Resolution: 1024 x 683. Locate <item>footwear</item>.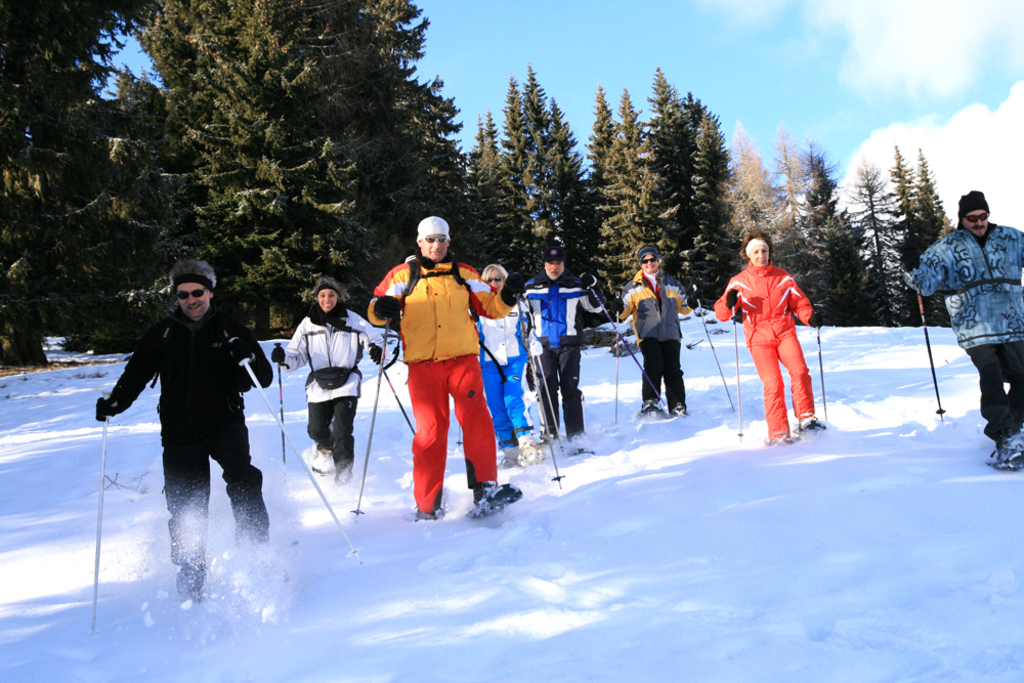
(x1=310, y1=445, x2=330, y2=474).
